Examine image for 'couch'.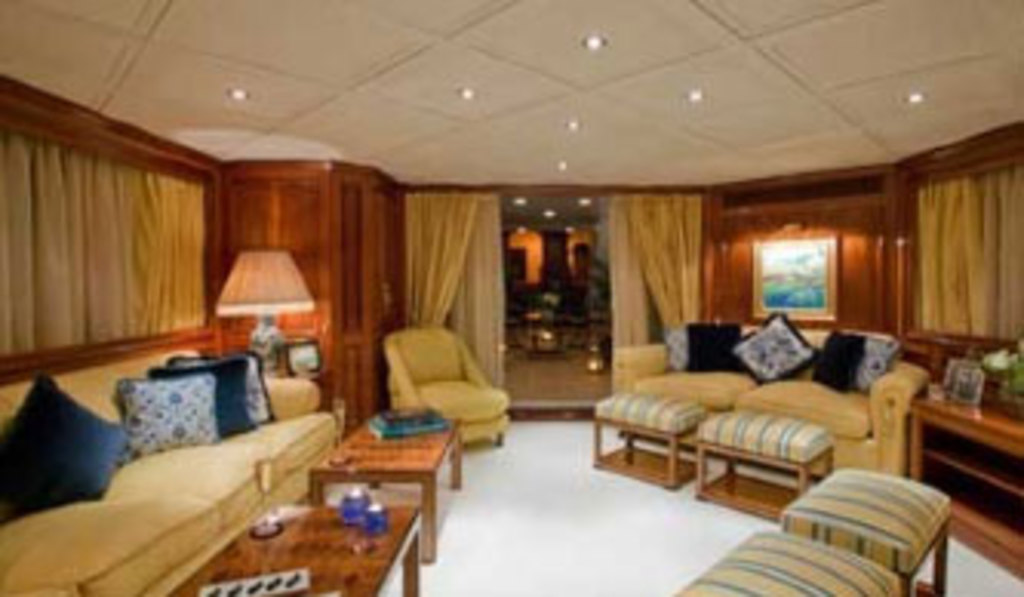
Examination result: bbox=(0, 354, 335, 594).
